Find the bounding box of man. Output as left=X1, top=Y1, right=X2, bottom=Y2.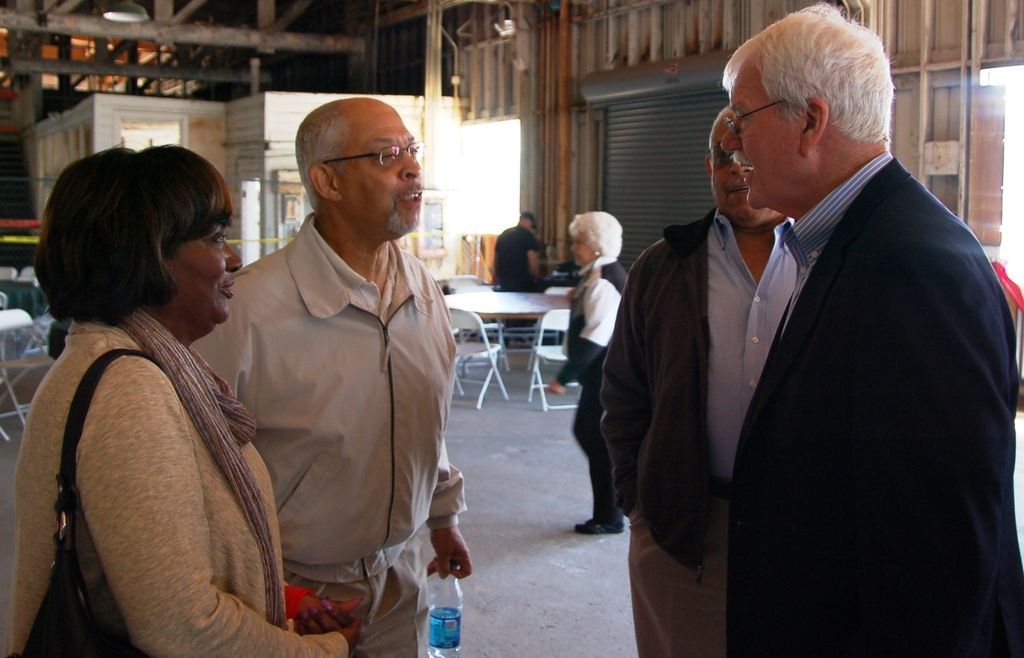
left=606, top=104, right=812, bottom=652.
